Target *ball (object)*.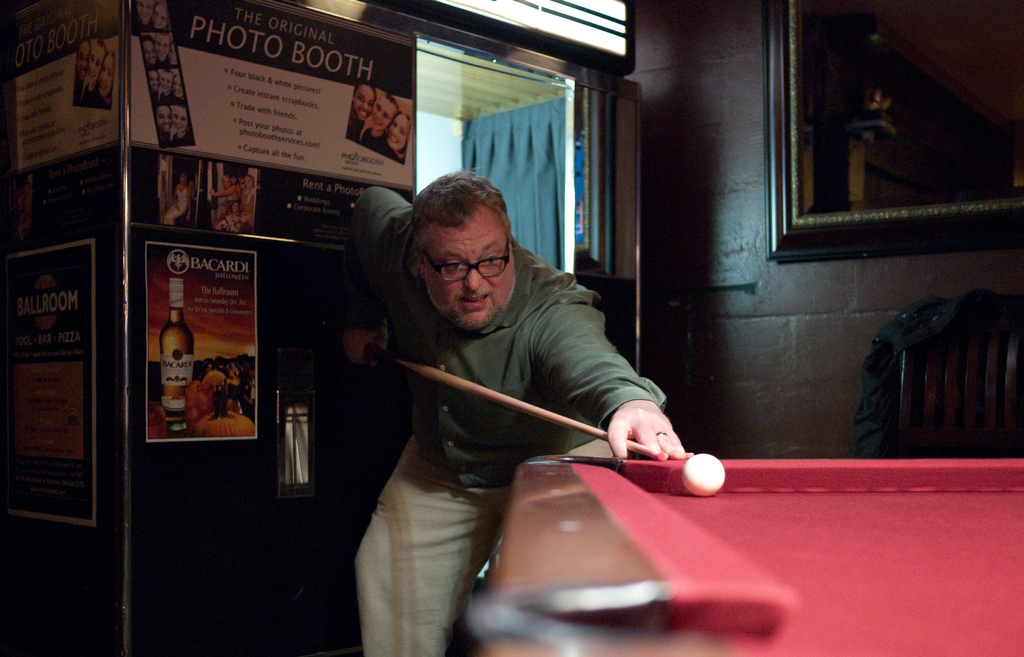
Target region: x1=683, y1=452, x2=726, y2=499.
